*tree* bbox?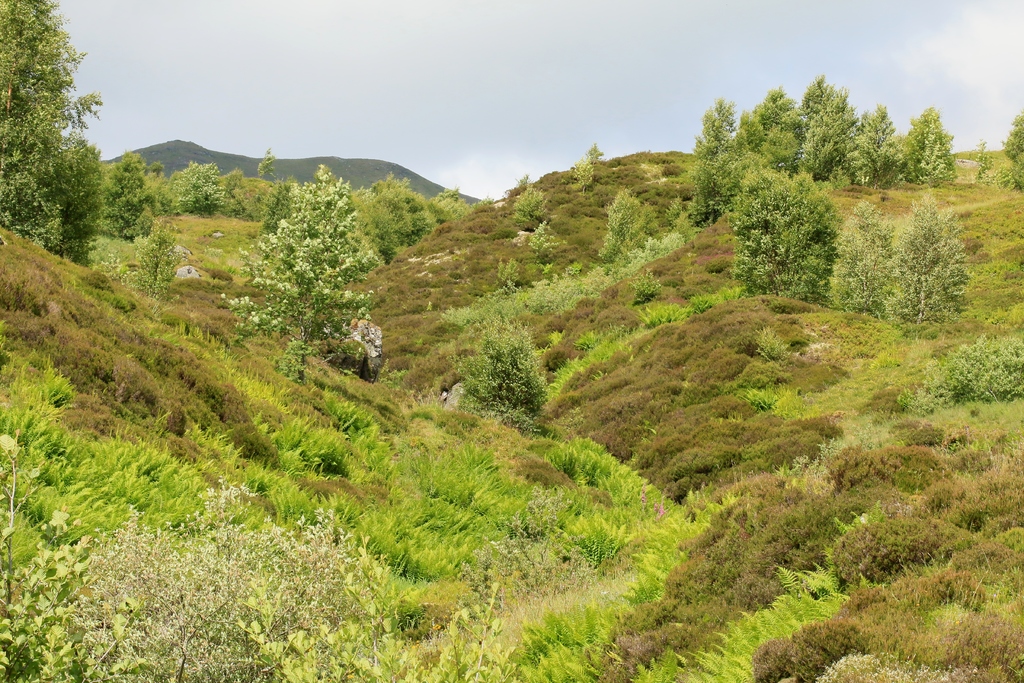
locate(738, 86, 804, 174)
